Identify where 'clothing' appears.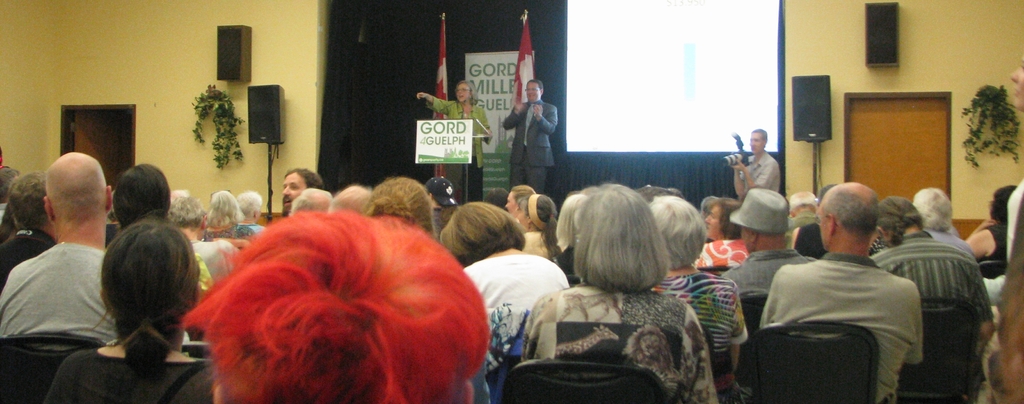
Appears at x1=732 y1=153 x2=782 y2=192.
